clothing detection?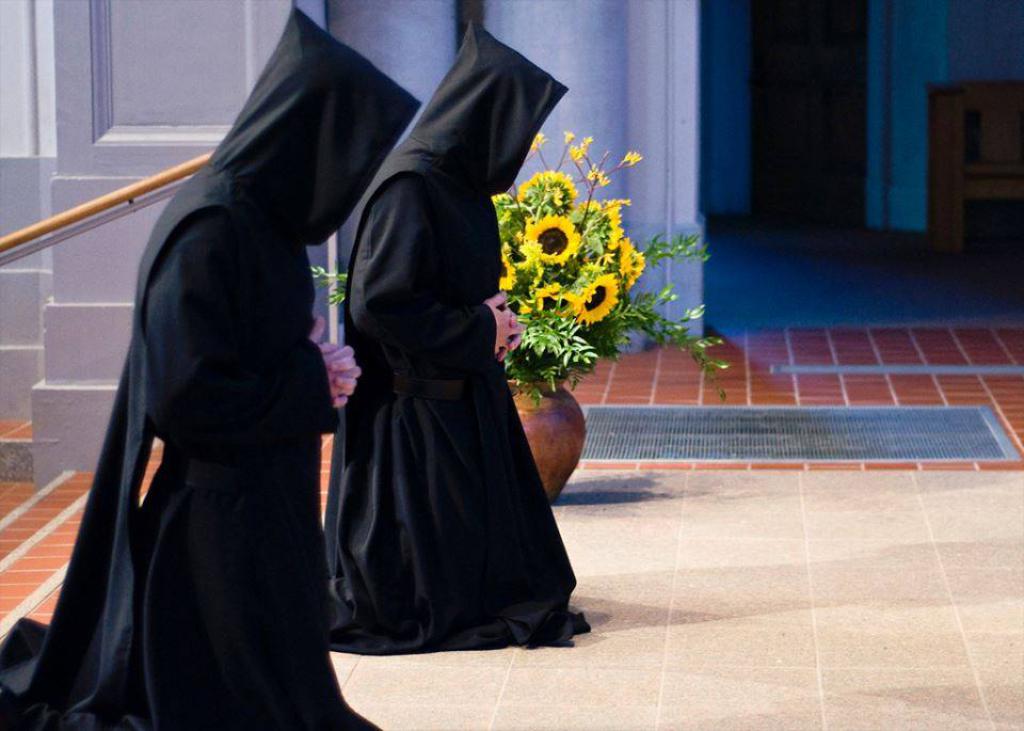
bbox=(0, 1, 425, 730)
